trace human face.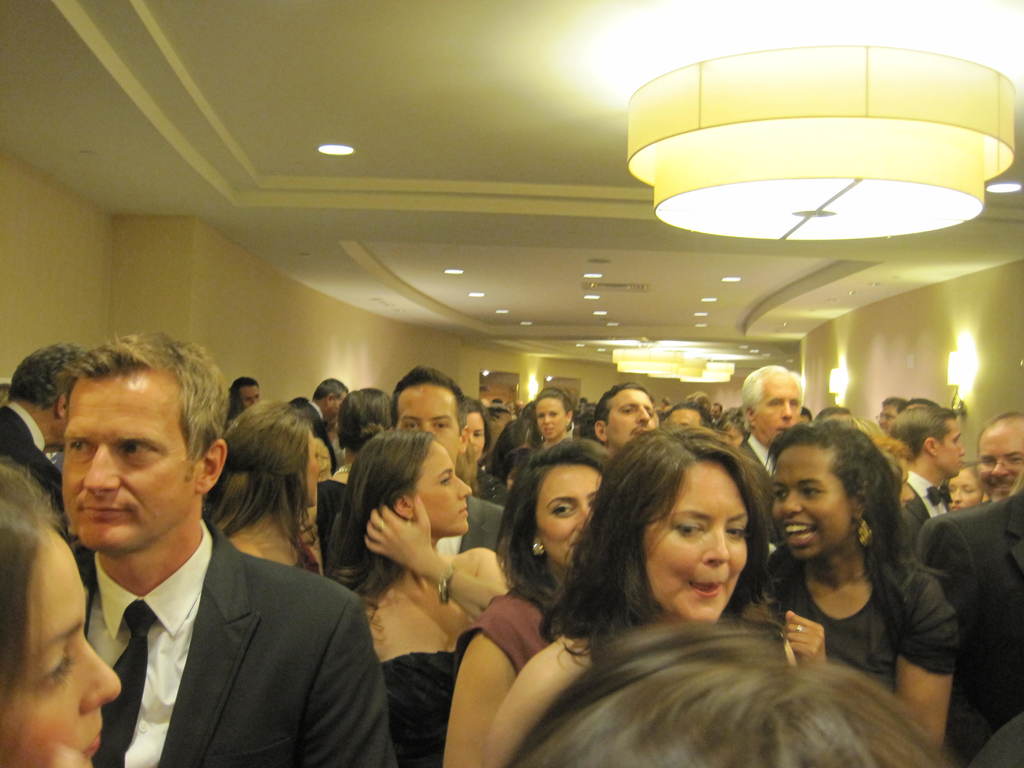
Traced to [x1=401, y1=383, x2=456, y2=460].
